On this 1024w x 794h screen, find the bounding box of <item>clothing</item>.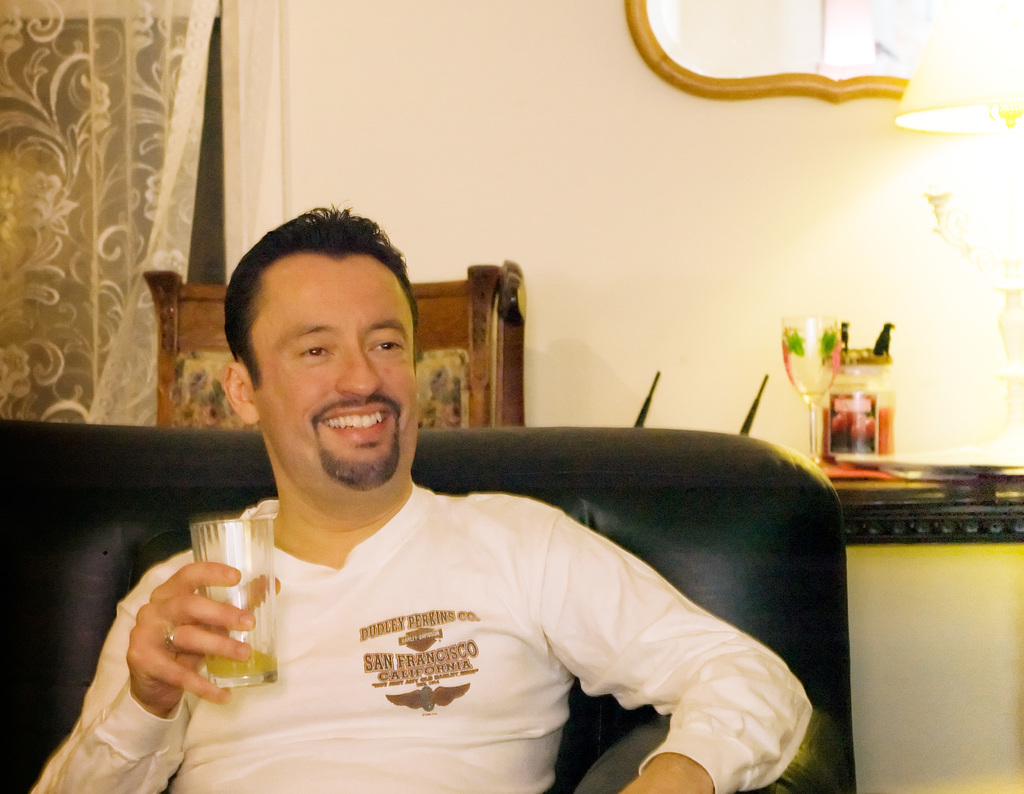
Bounding box: <box>30,483,813,793</box>.
